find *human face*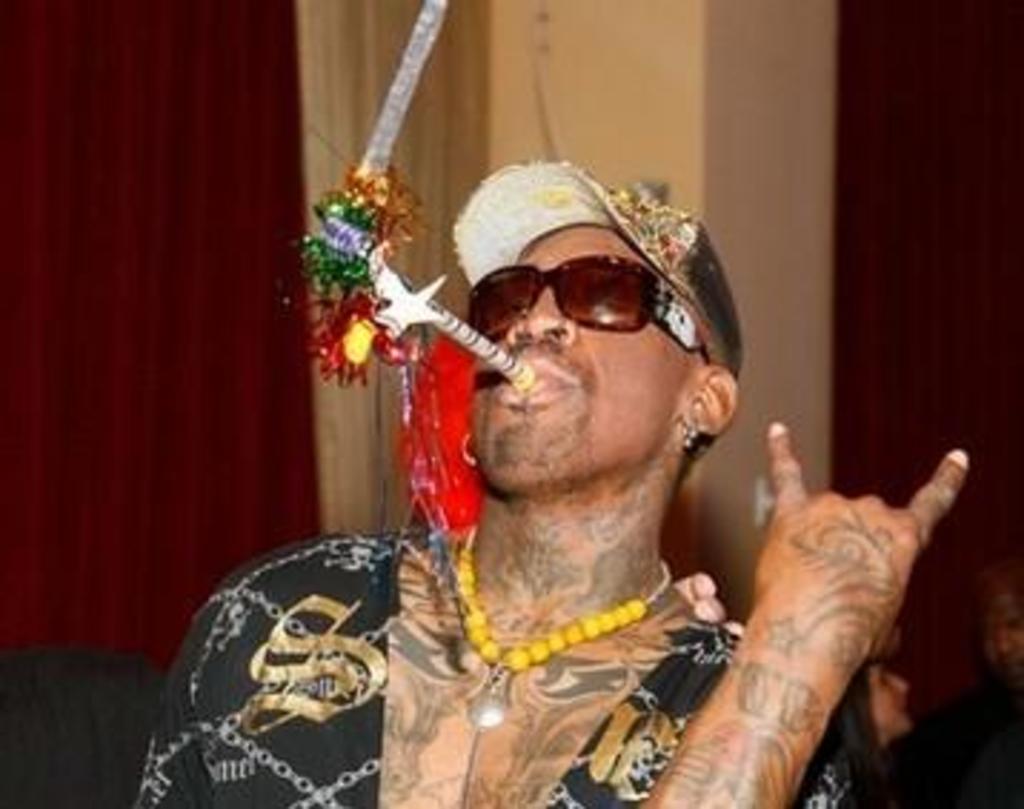
select_region(472, 214, 701, 480)
